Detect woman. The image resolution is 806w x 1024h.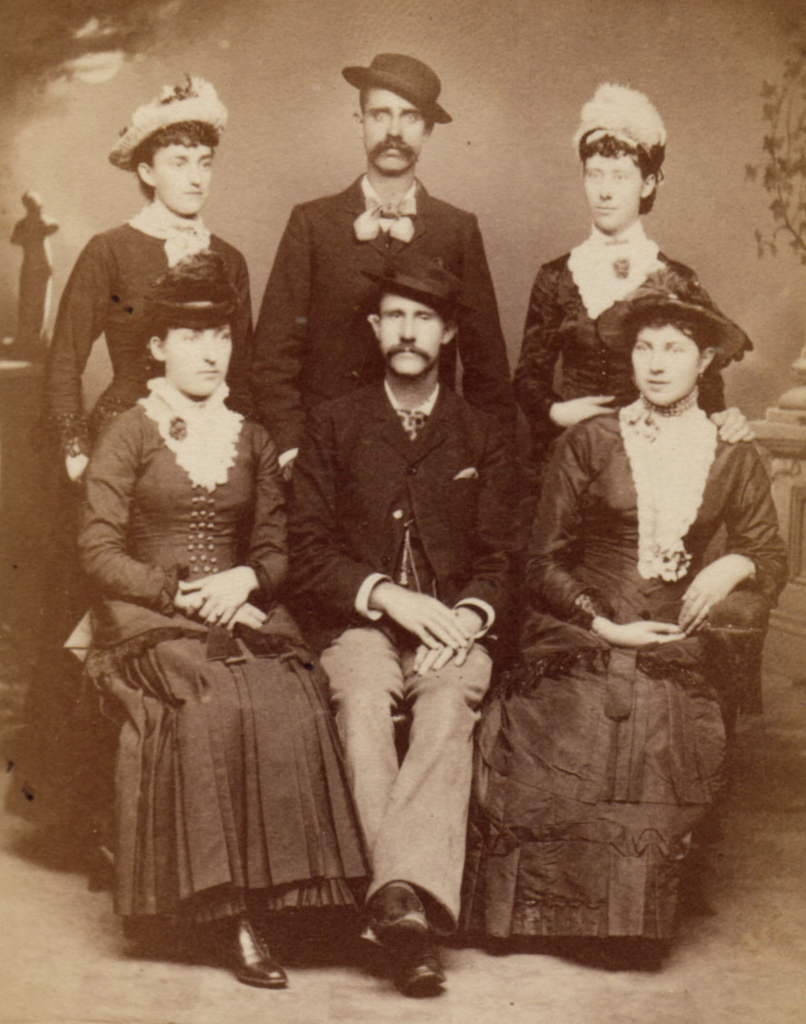
513:83:756:497.
